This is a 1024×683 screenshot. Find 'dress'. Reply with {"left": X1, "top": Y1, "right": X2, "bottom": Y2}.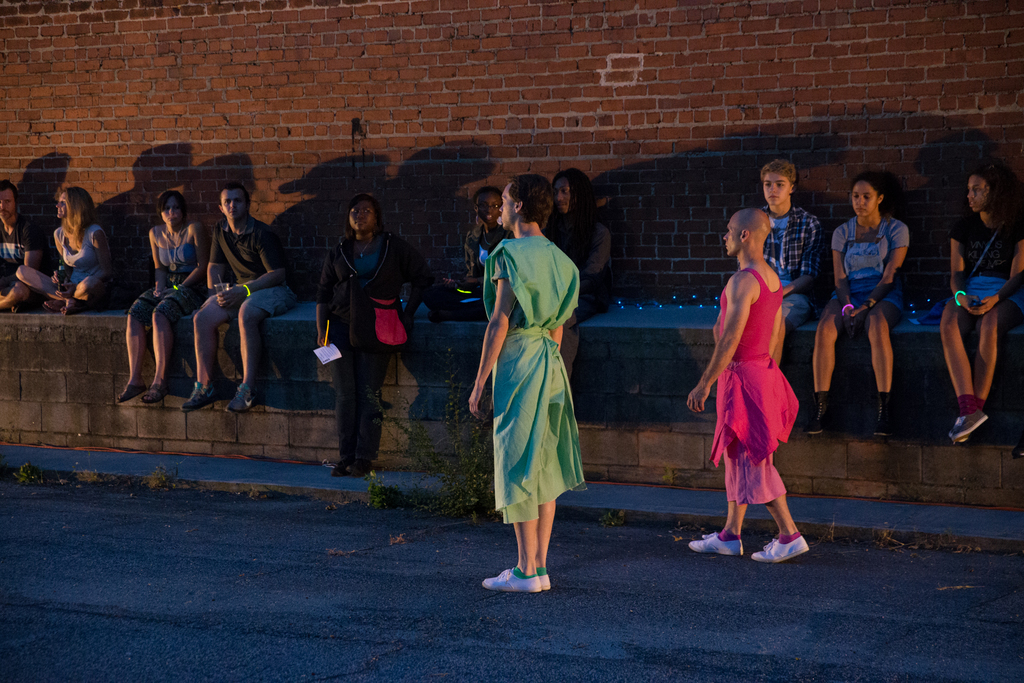
{"left": 480, "top": 233, "right": 588, "bottom": 524}.
